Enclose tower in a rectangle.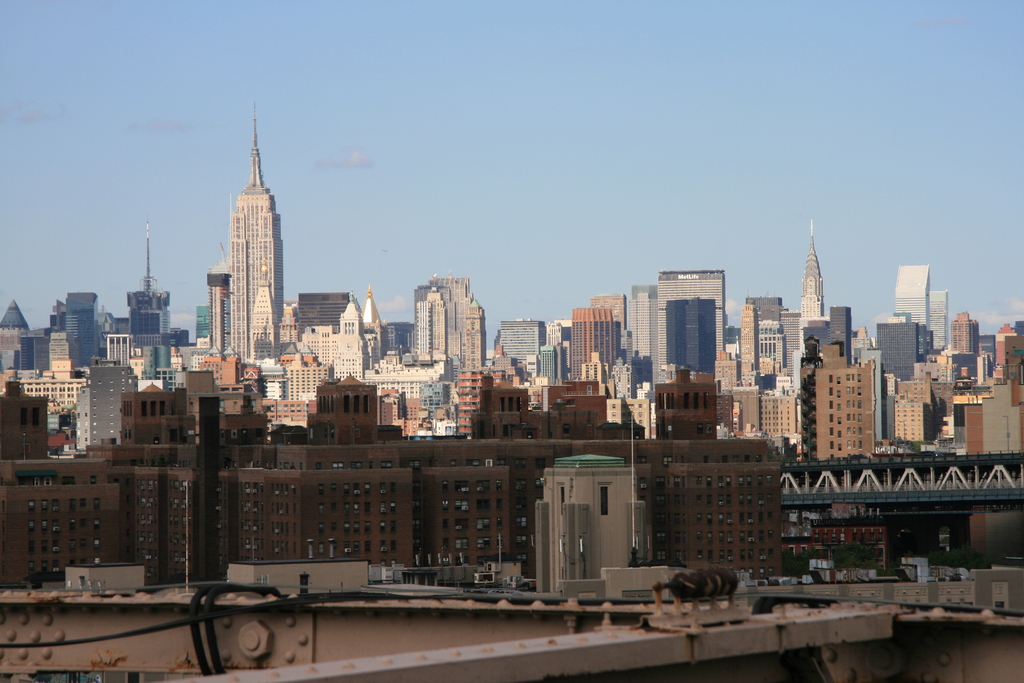
BBox(714, 434, 762, 506).
